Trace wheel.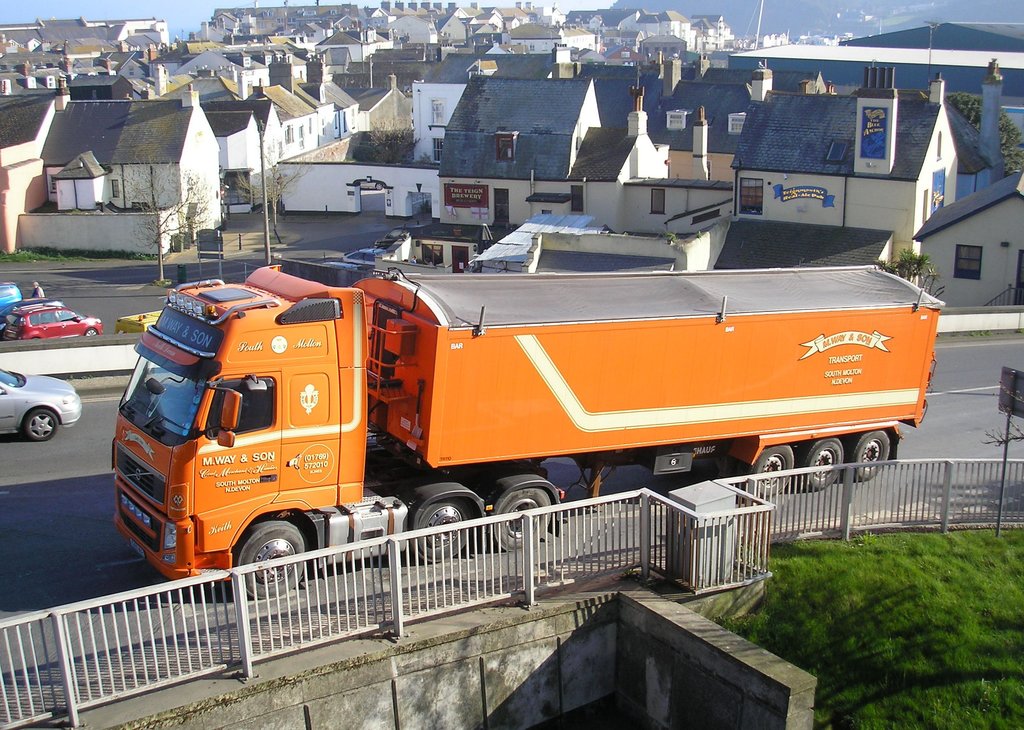
Traced to {"x1": 86, "y1": 328, "x2": 97, "y2": 337}.
